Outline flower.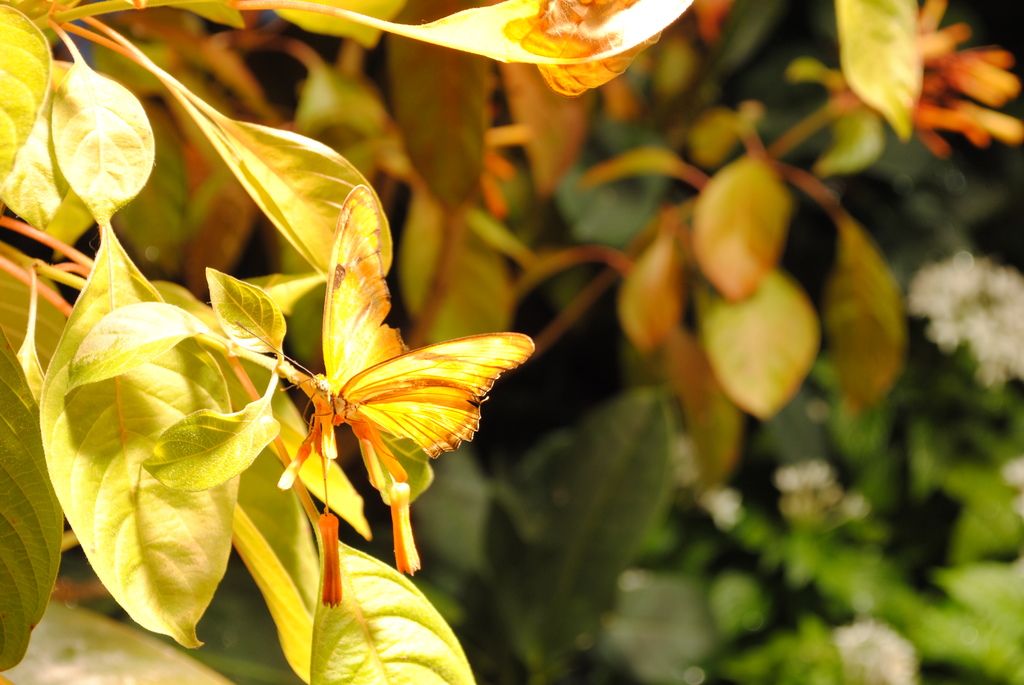
Outline: box(833, 9, 1005, 155).
